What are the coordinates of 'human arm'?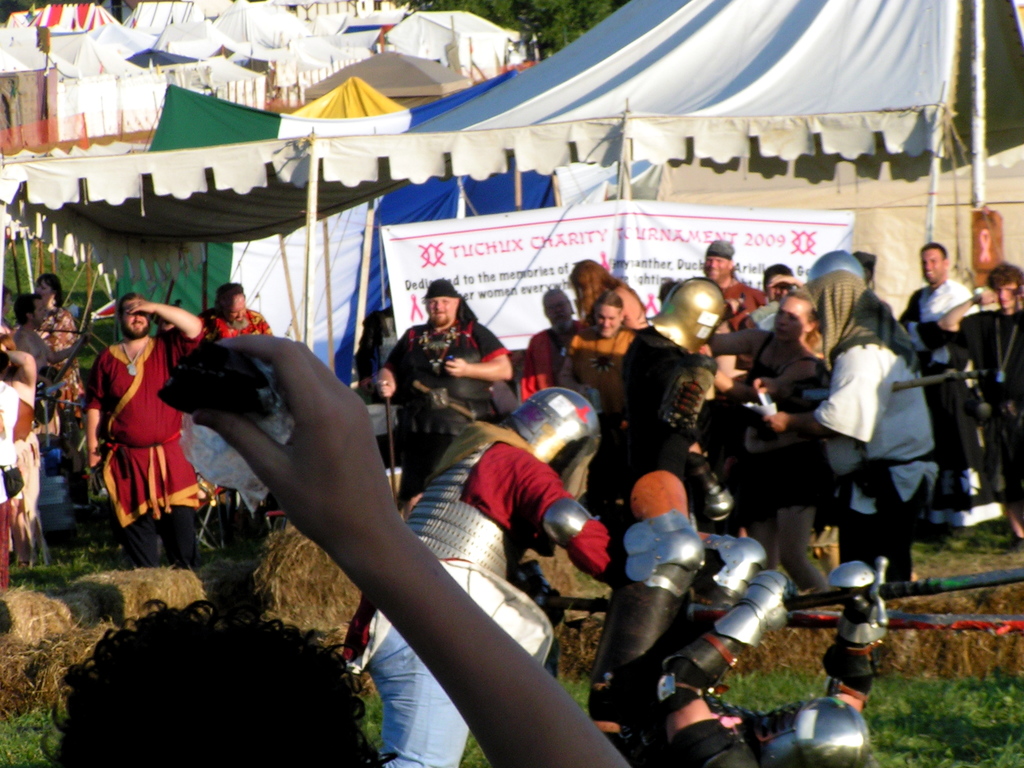
detection(520, 466, 631, 595).
